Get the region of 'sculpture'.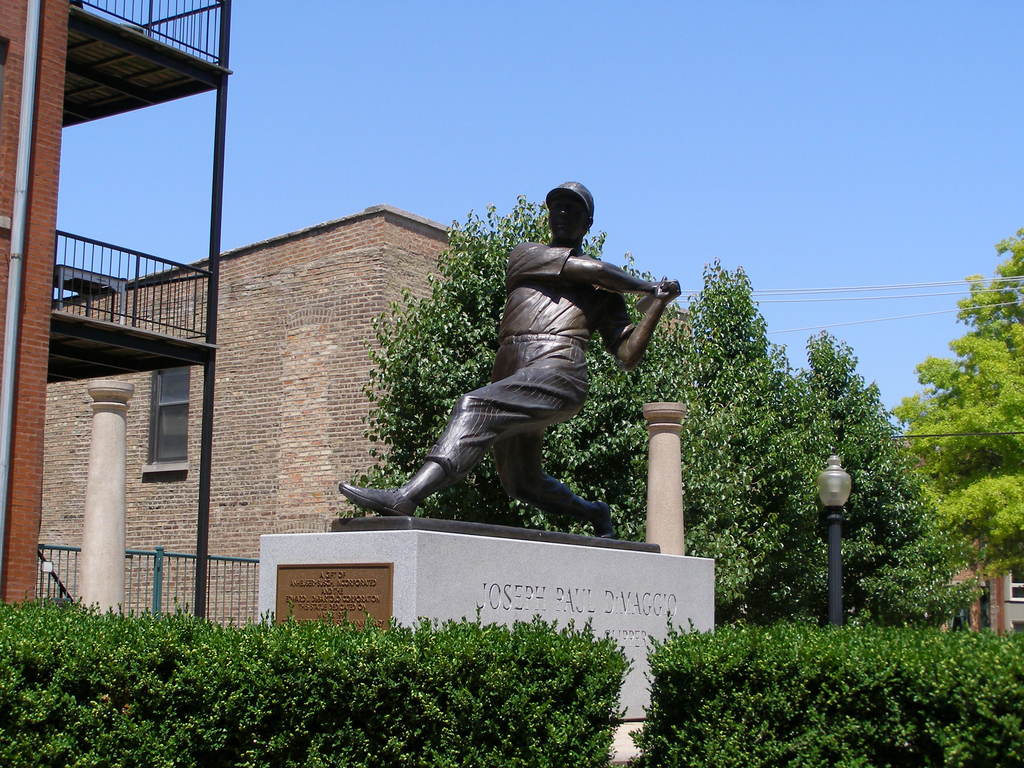
box=[358, 176, 661, 565].
